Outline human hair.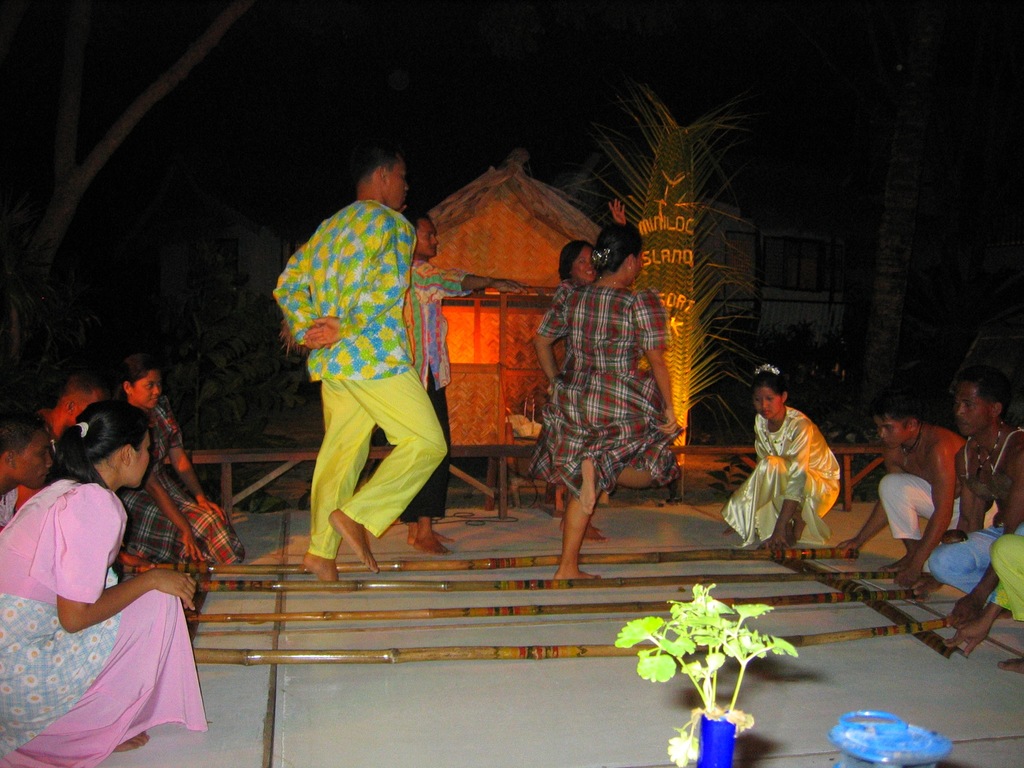
Outline: rect(123, 355, 160, 389).
